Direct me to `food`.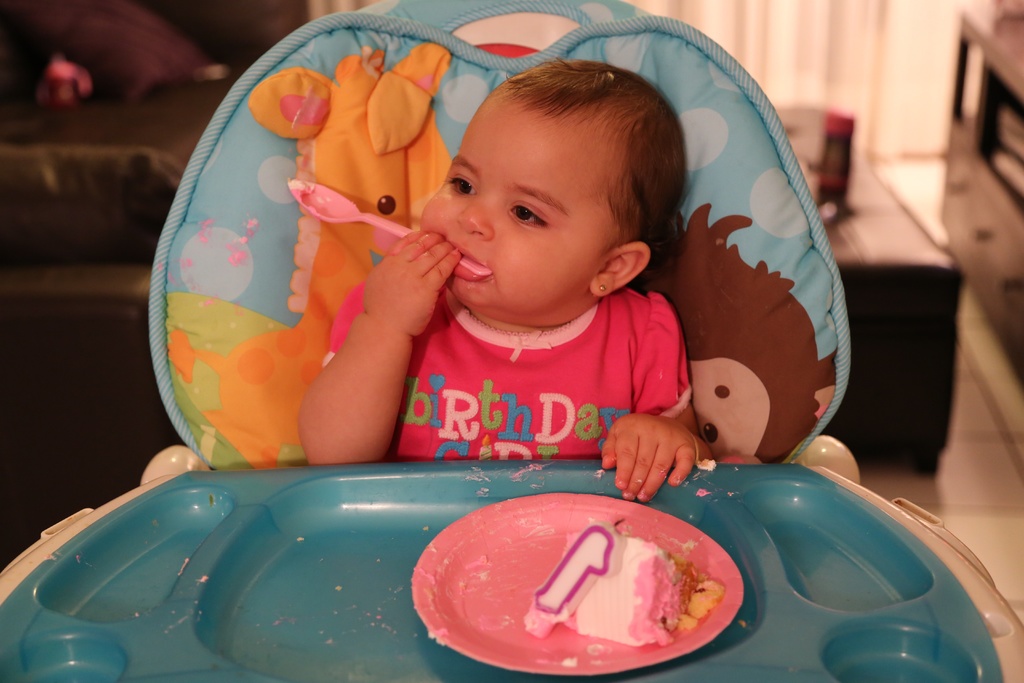
Direction: pyautogui.locateOnScreen(697, 487, 711, 500).
